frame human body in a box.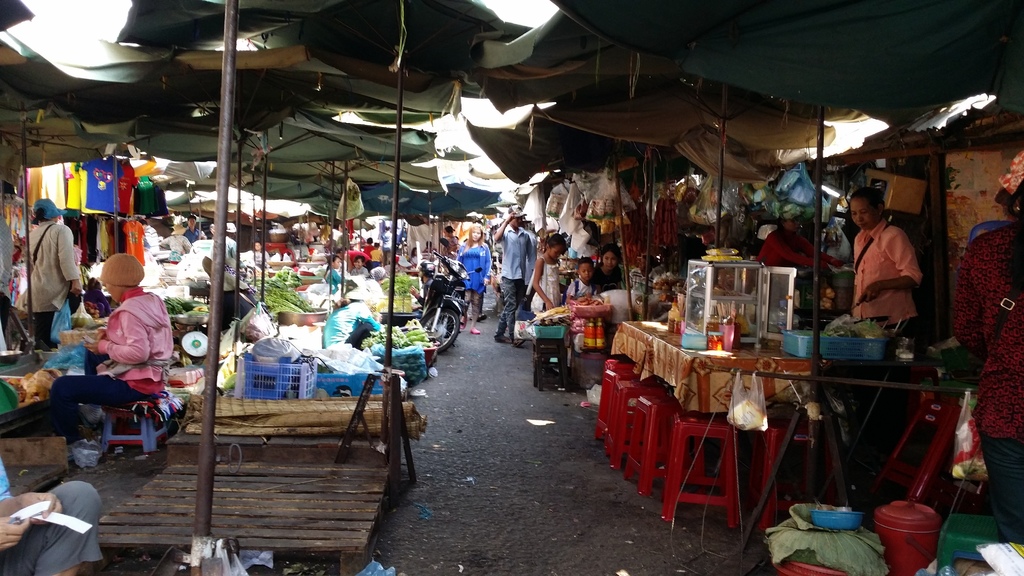
59/257/169/433.
